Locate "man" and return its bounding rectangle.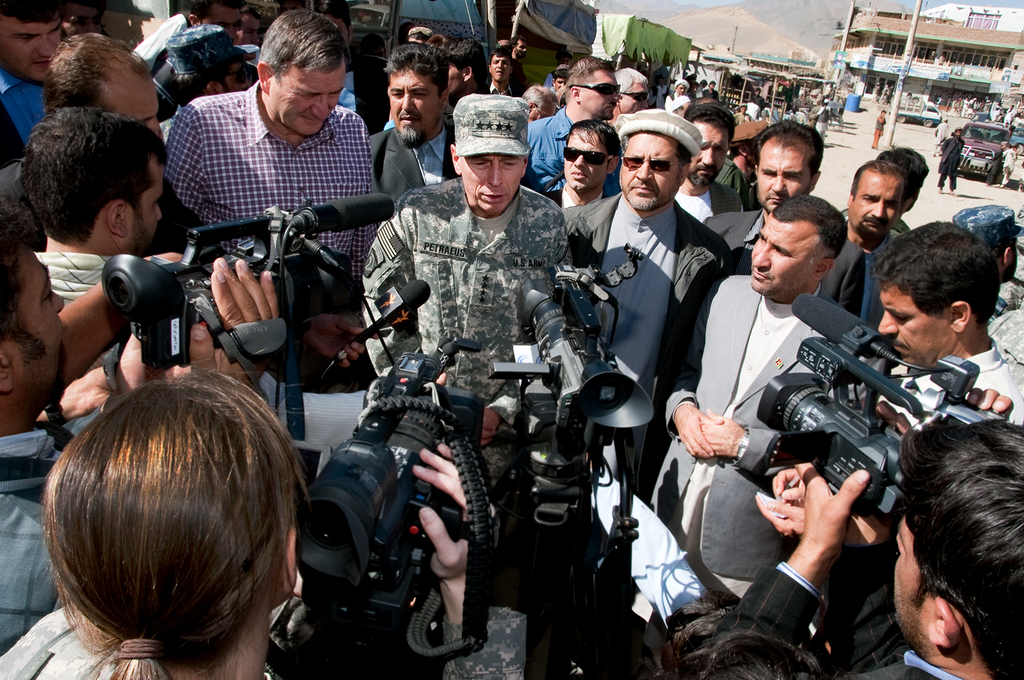
left=475, top=46, right=534, bottom=105.
